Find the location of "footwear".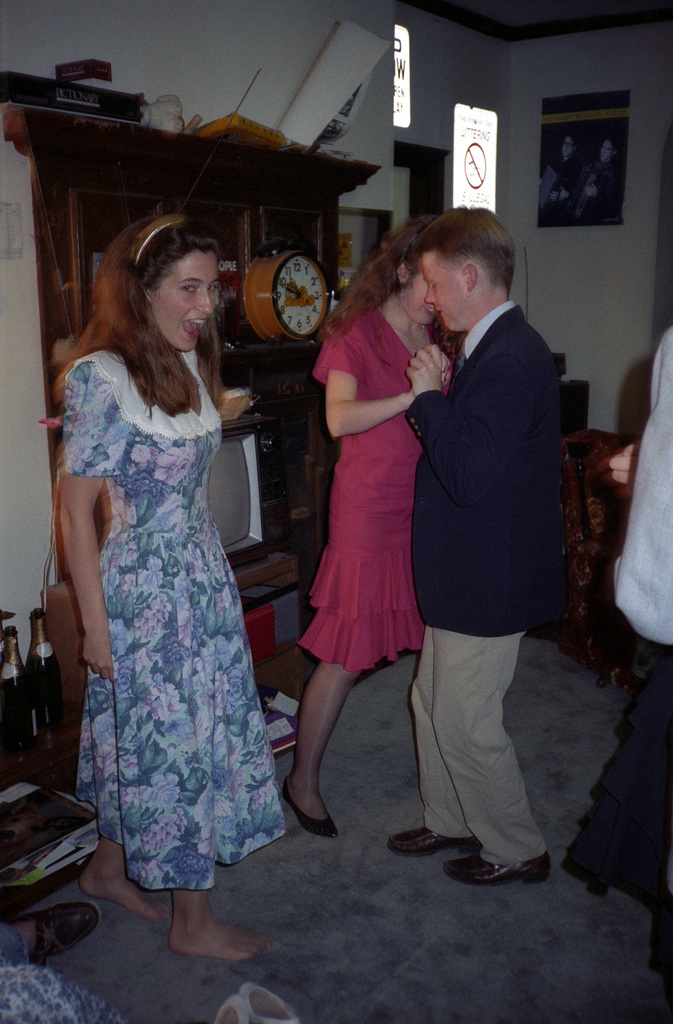
Location: (280, 778, 338, 839).
